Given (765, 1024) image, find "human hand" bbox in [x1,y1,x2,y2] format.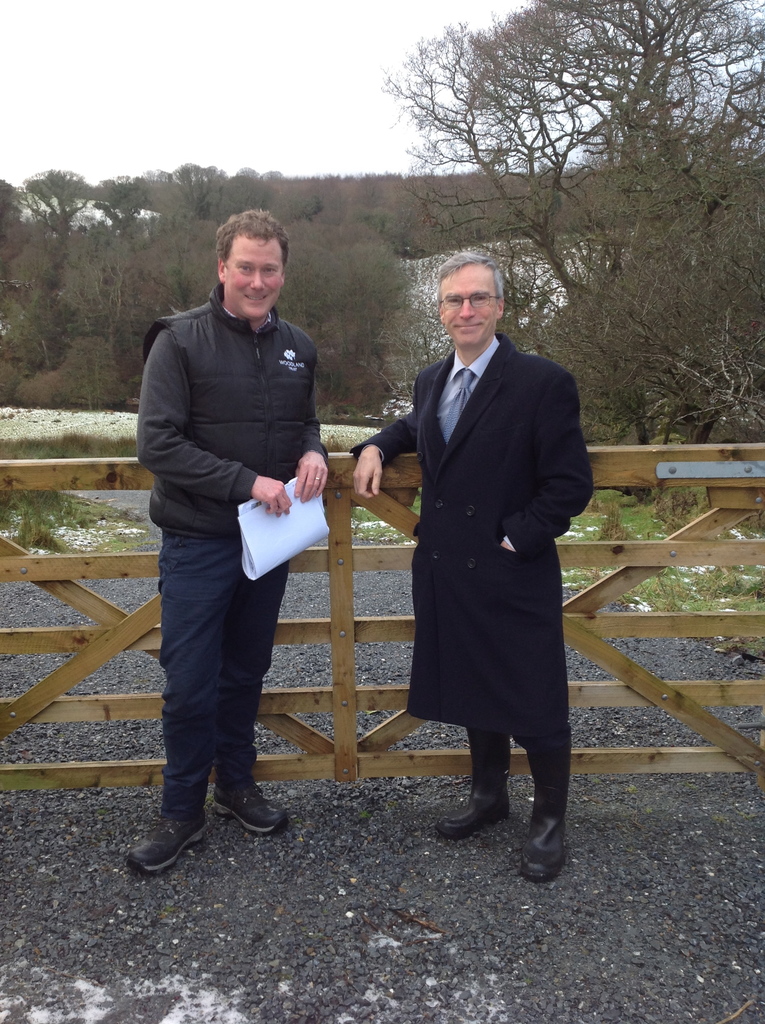
[350,445,385,502].
